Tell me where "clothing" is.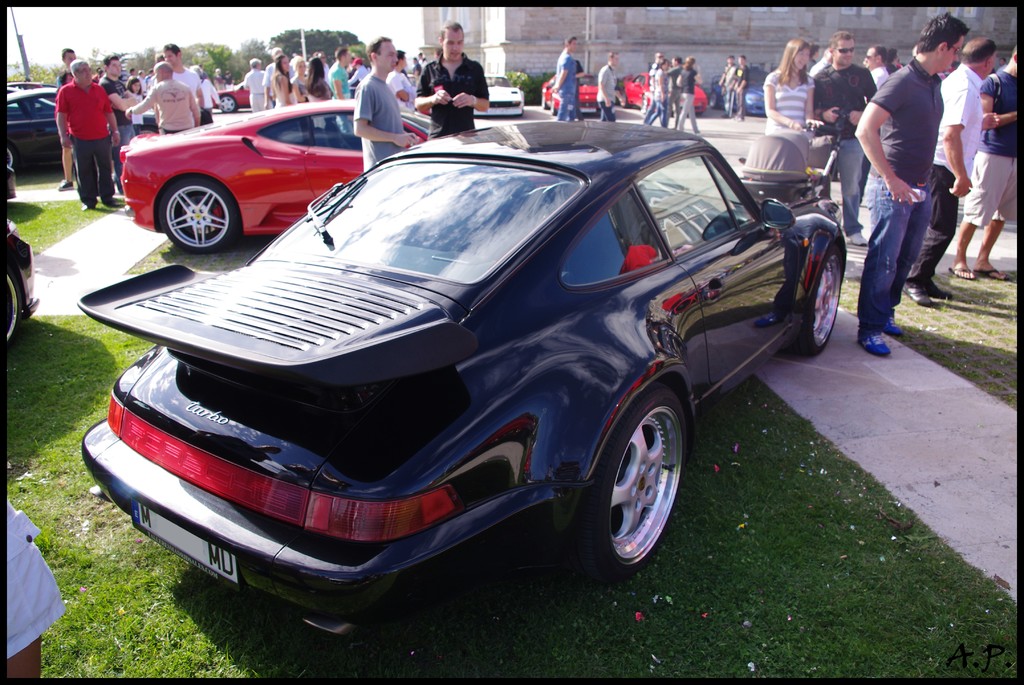
"clothing" is at rect(548, 42, 581, 118).
